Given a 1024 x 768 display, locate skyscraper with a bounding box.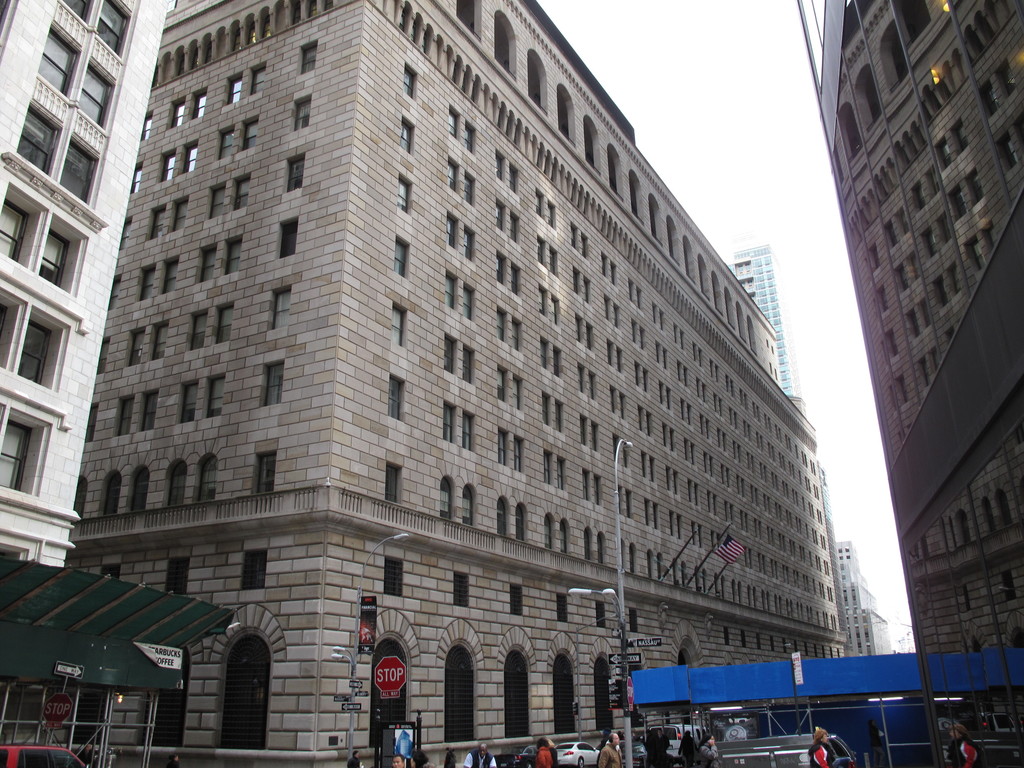
Located: (left=794, top=0, right=1023, bottom=732).
